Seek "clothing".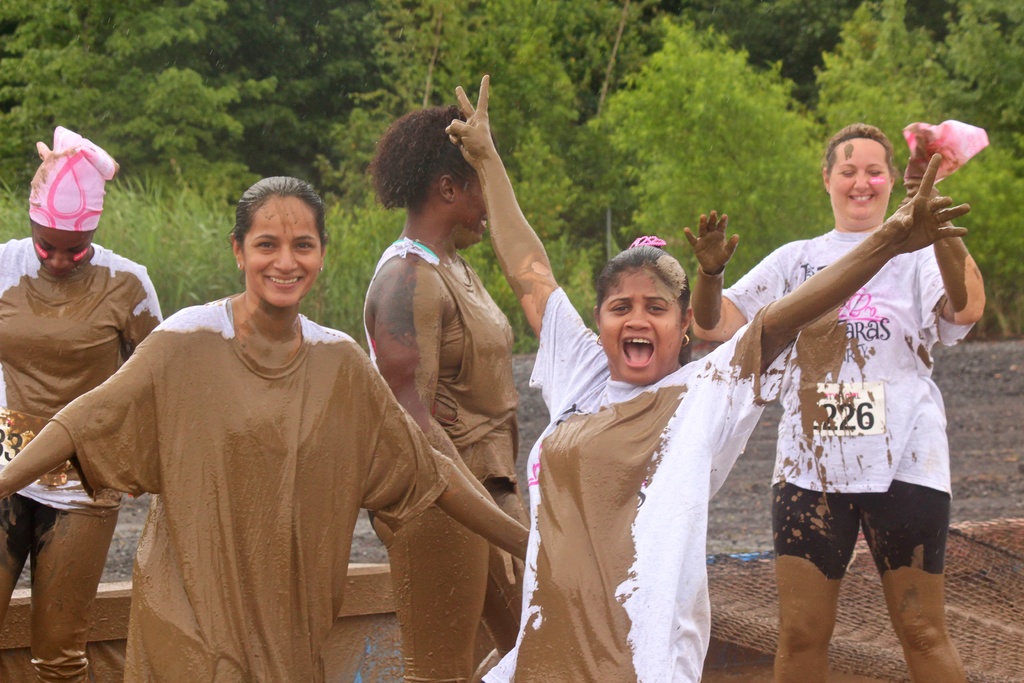
<region>719, 220, 982, 682</region>.
